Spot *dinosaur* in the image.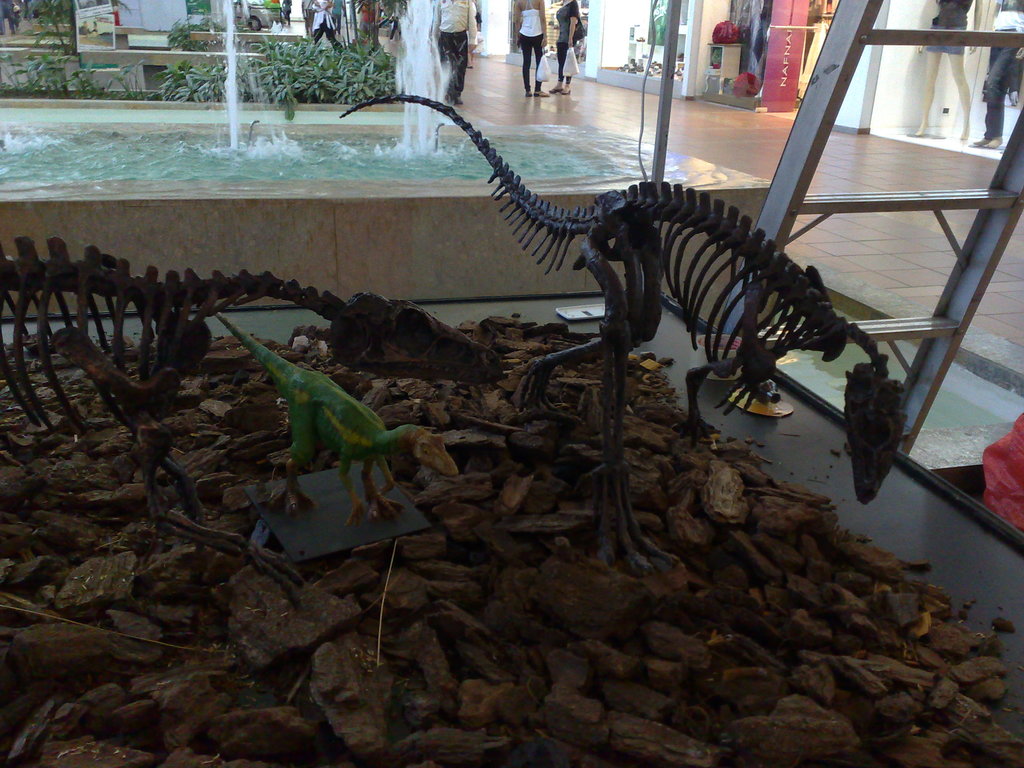
*dinosaur* found at [218,312,465,523].
